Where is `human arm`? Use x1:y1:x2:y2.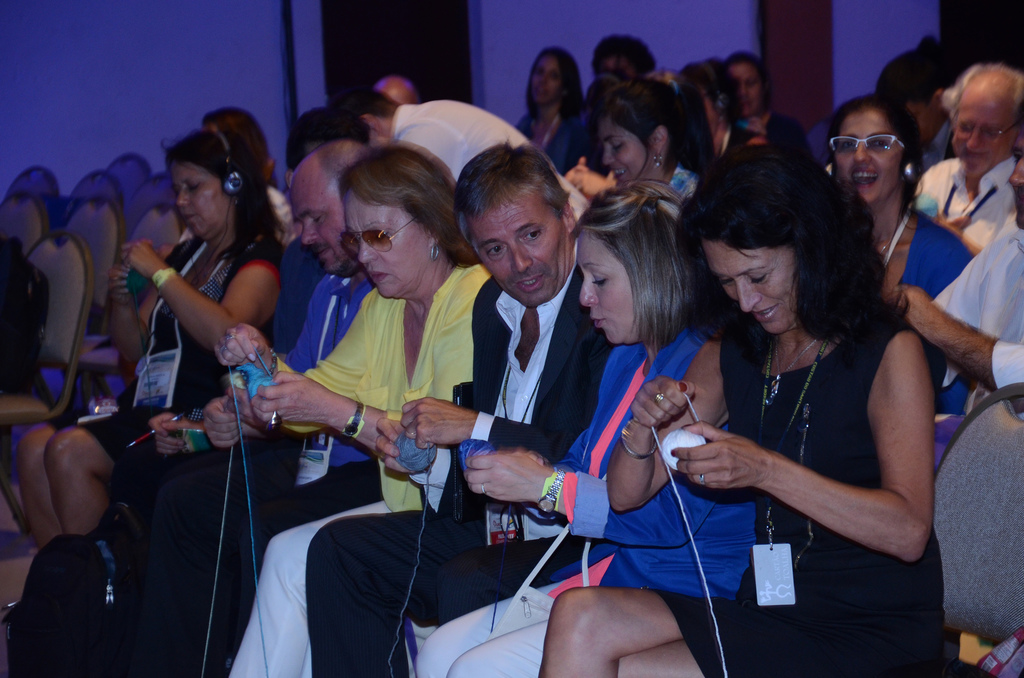
466:441:716:550.
